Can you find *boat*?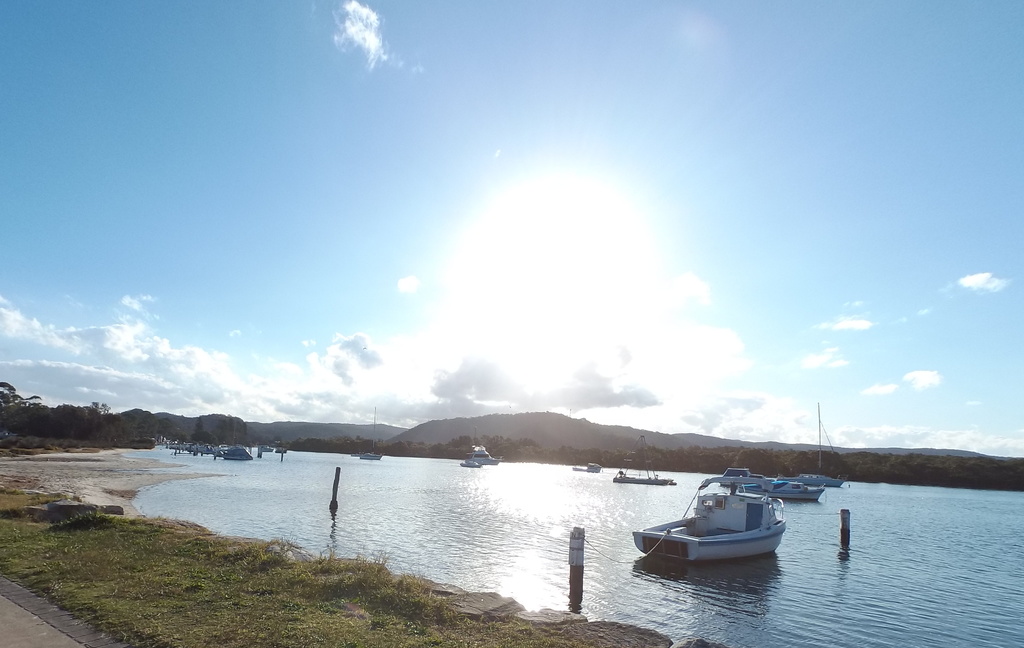
Yes, bounding box: (left=691, top=465, right=847, bottom=486).
